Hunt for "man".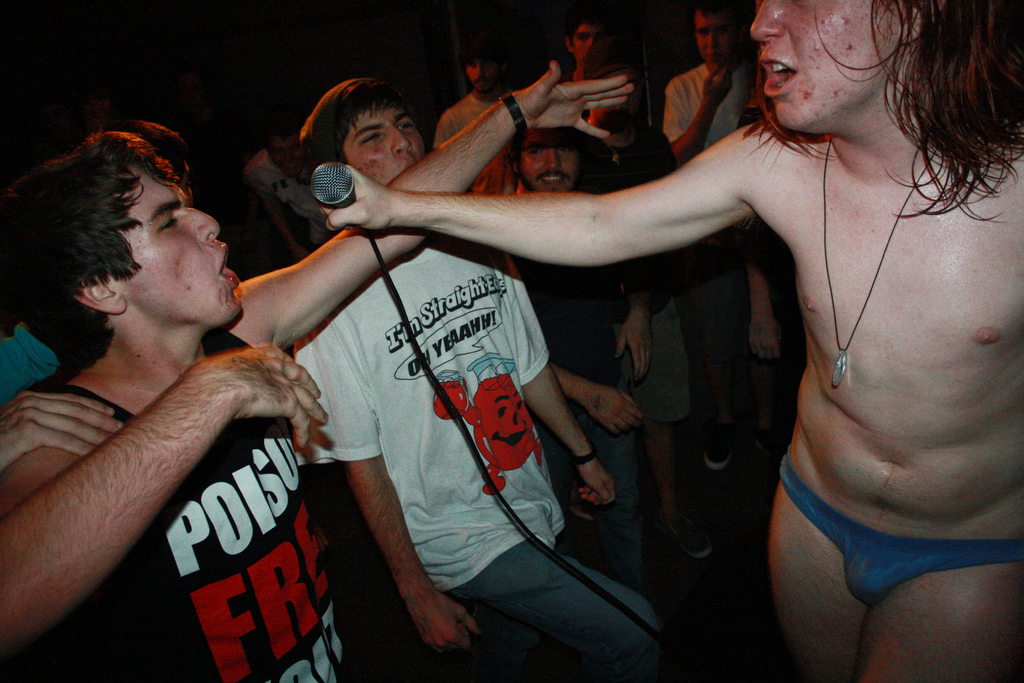
Hunted down at bbox(428, 42, 522, 202).
